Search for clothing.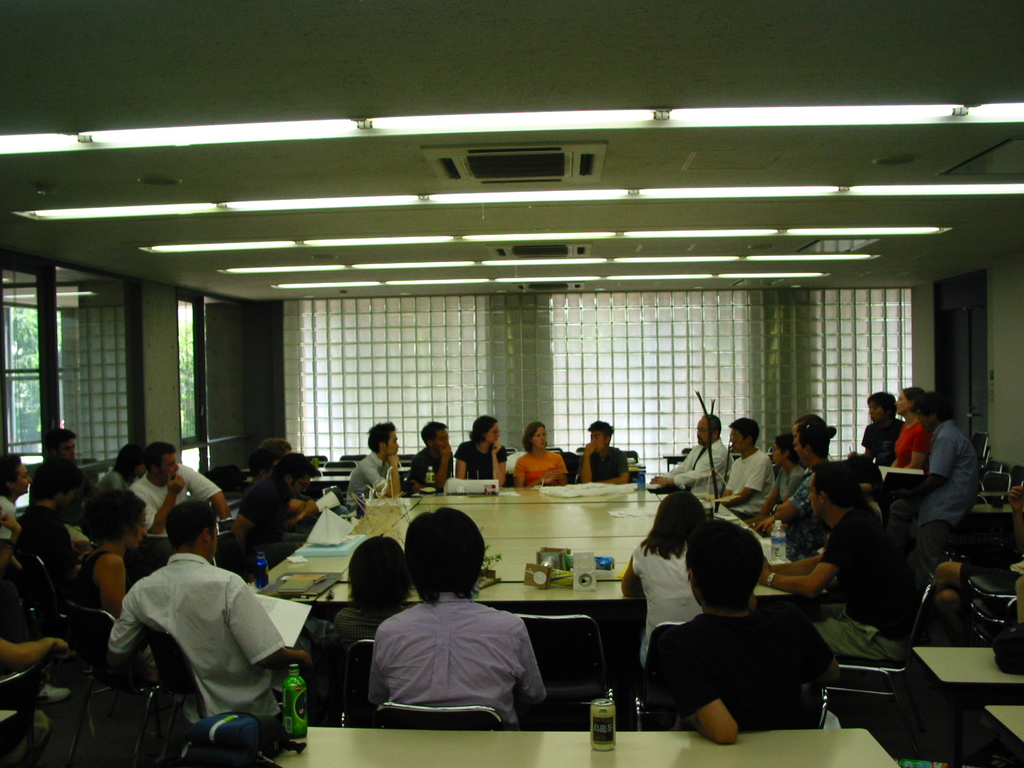
Found at bbox=[111, 549, 295, 748].
